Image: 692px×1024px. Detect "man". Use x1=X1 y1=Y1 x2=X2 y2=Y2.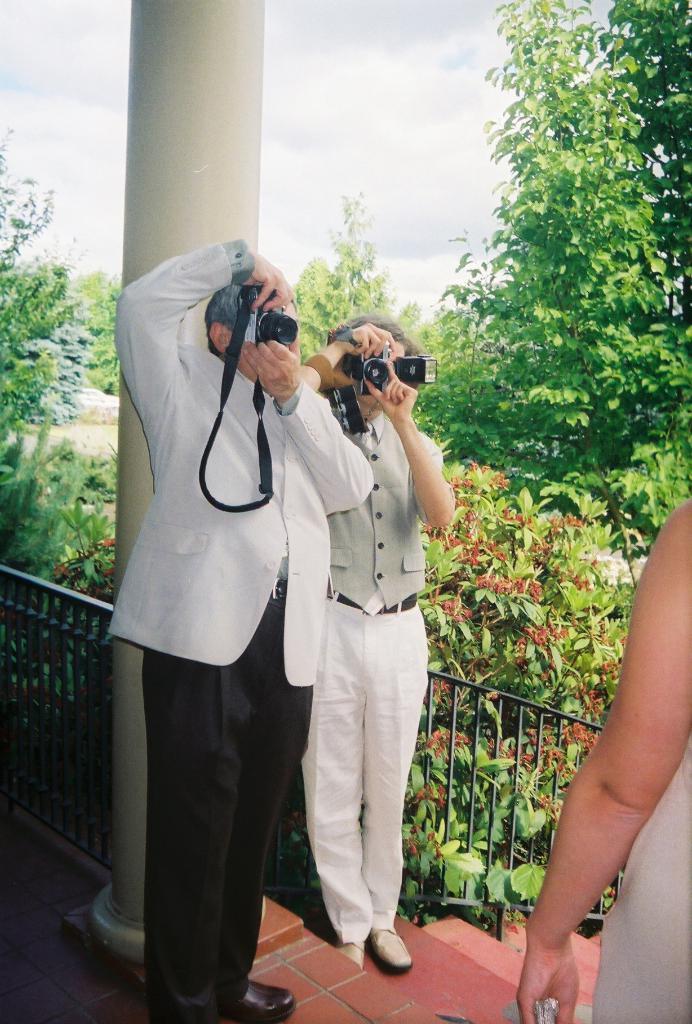
x1=104 y1=236 x2=372 y2=1021.
